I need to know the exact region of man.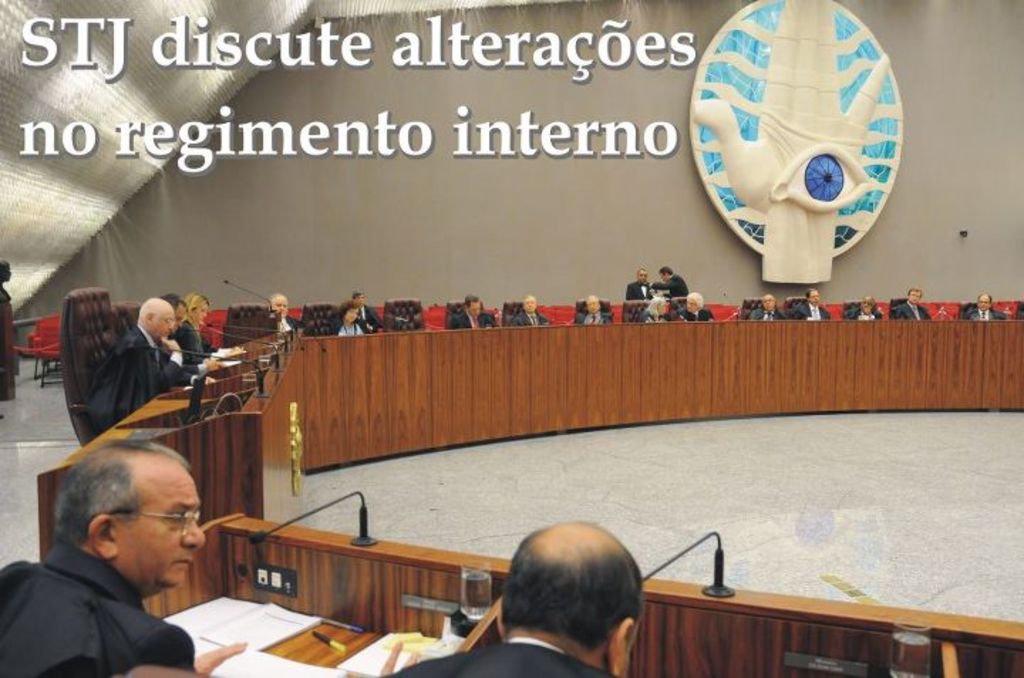
Region: [512,293,555,327].
